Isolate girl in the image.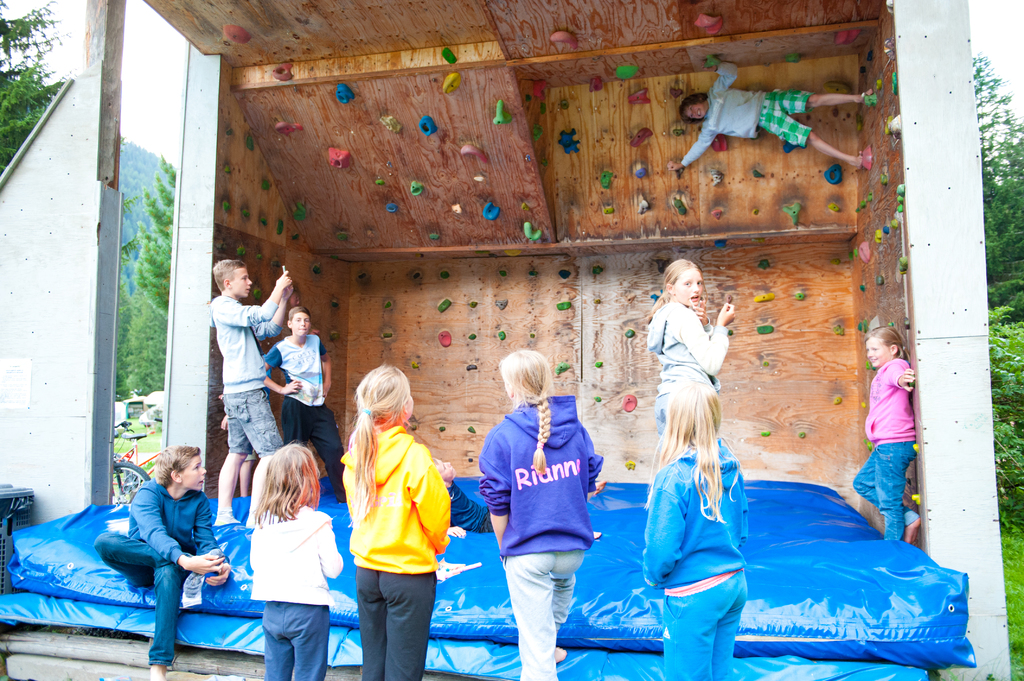
Isolated region: [850,323,918,534].
